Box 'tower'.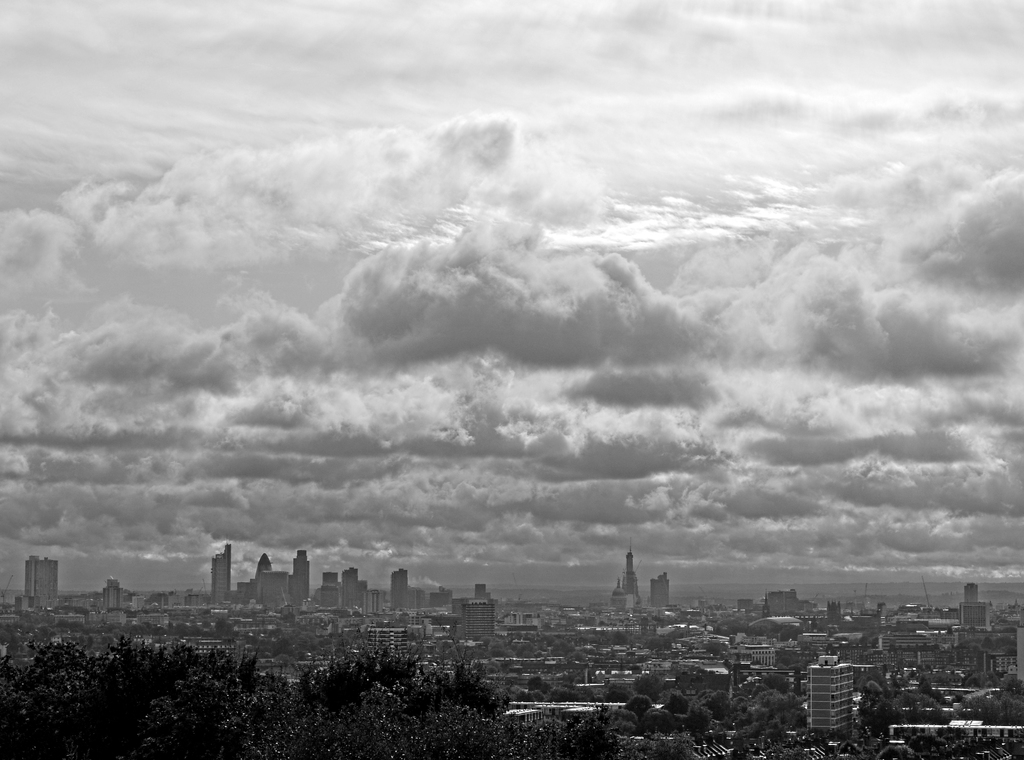
<region>954, 578, 988, 631</region>.
